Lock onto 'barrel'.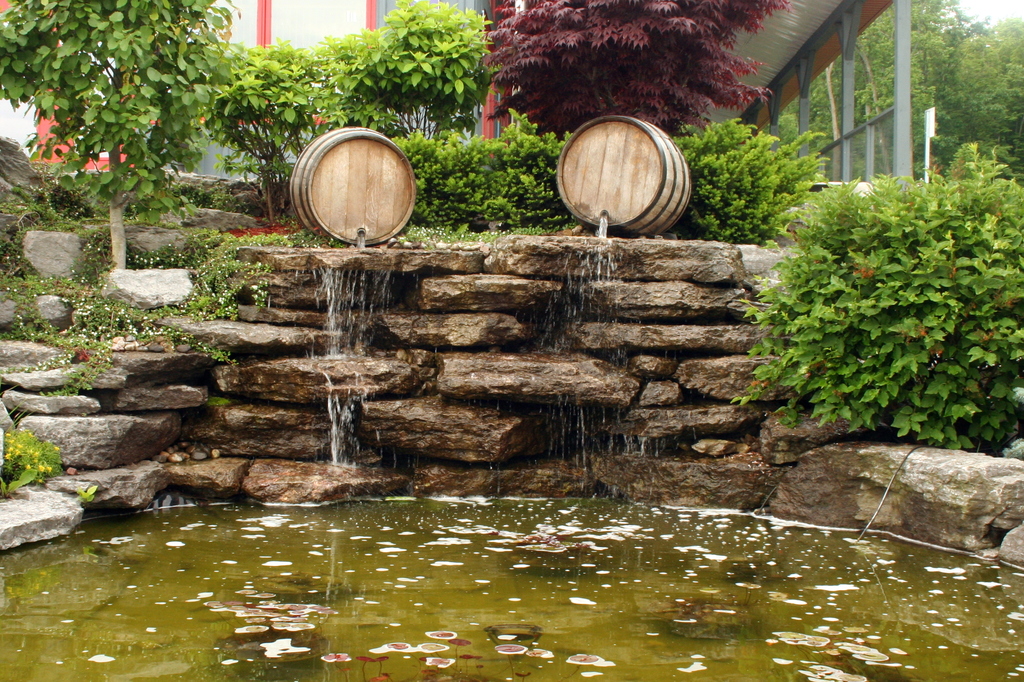
Locked: {"x1": 286, "y1": 126, "x2": 417, "y2": 242}.
